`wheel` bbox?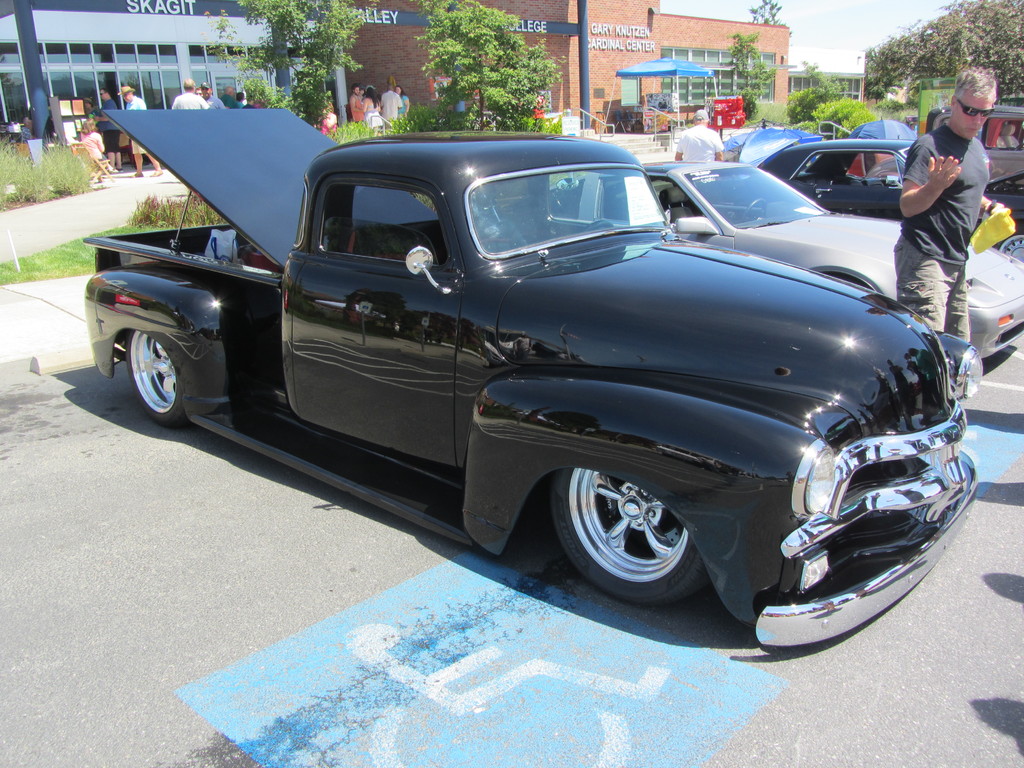
pyautogui.locateOnScreen(584, 218, 615, 231)
